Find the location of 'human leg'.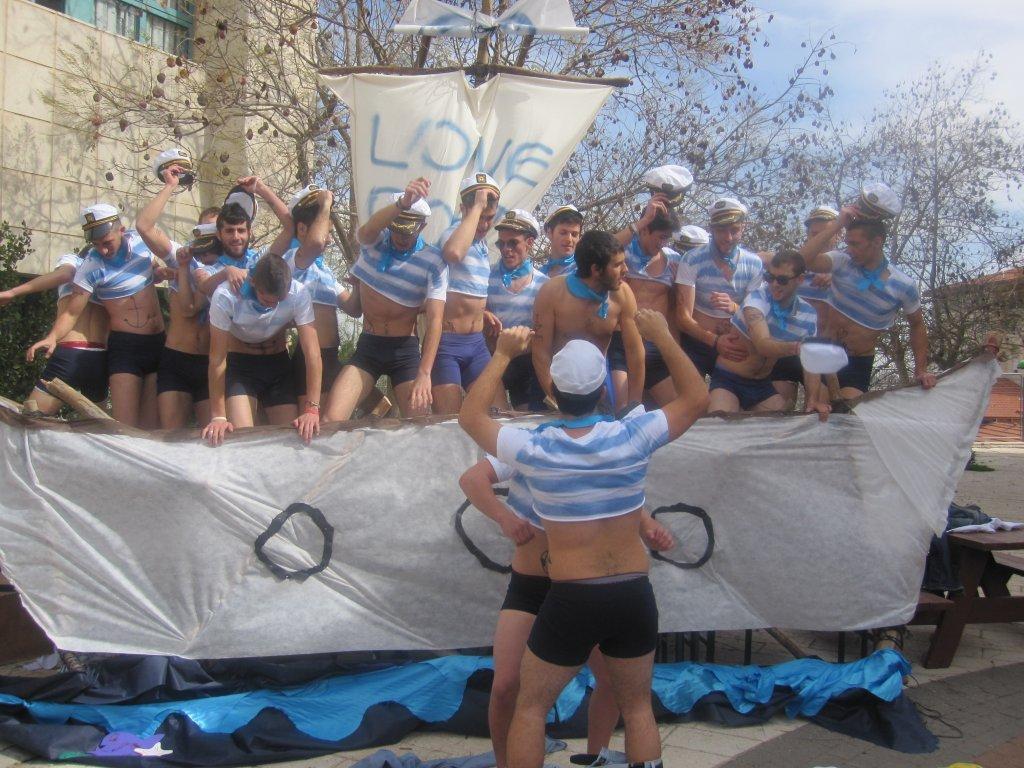
Location: (x1=225, y1=372, x2=257, y2=439).
